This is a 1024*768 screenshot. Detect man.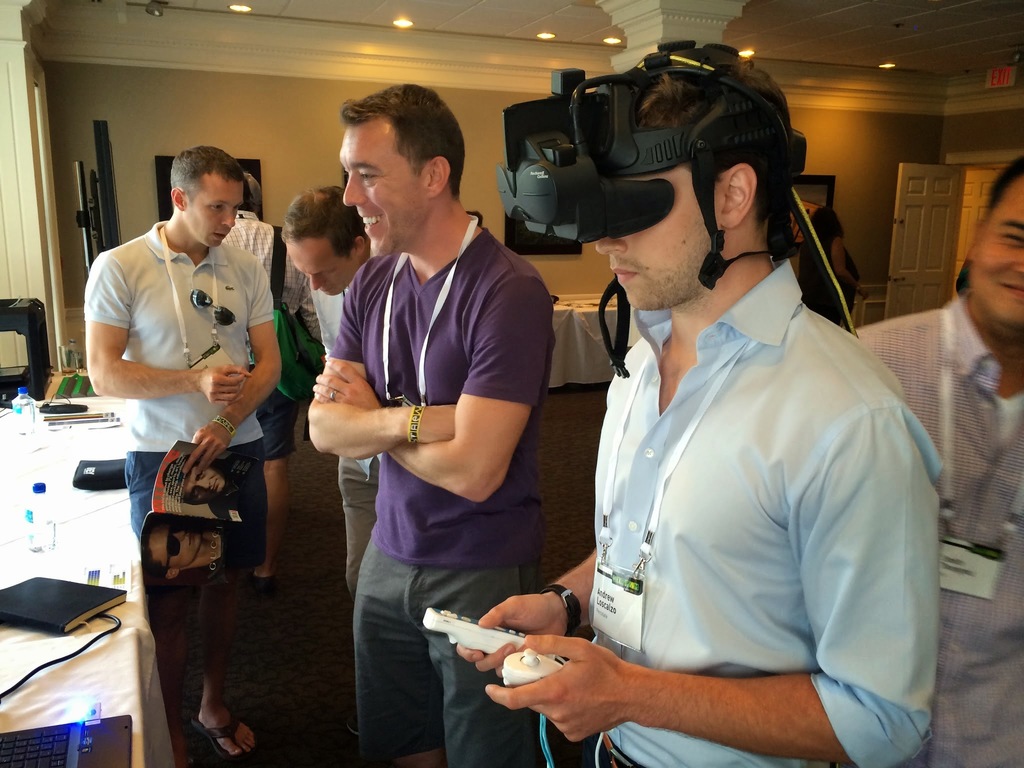
locate(280, 188, 468, 749).
